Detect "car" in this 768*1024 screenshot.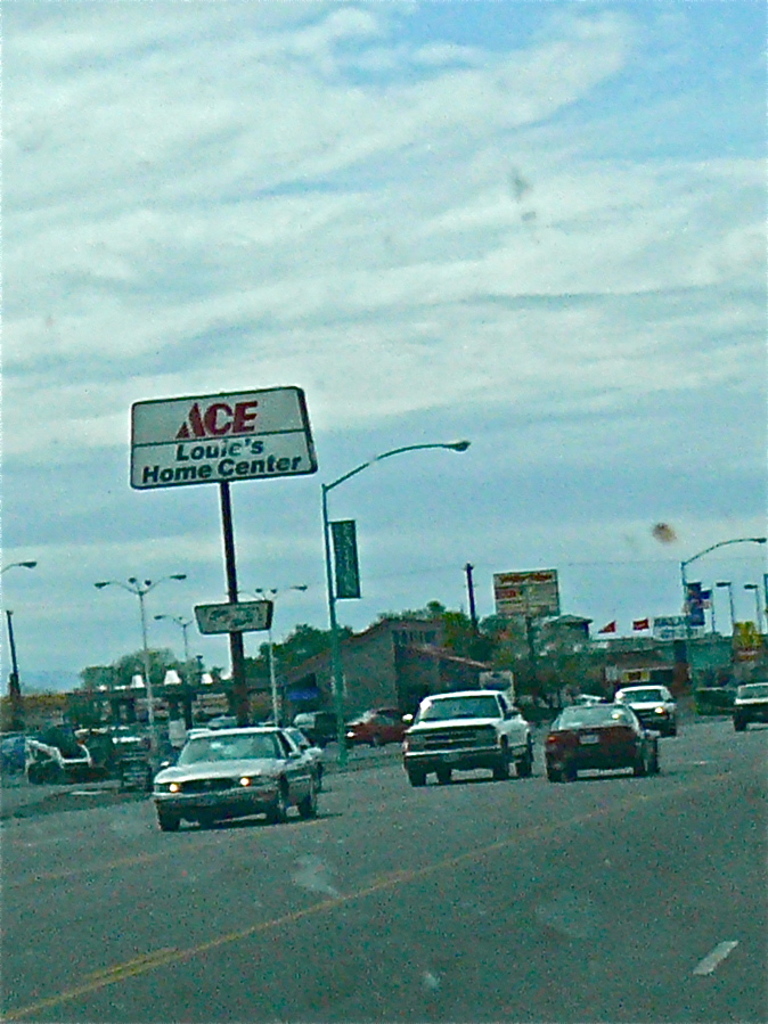
Detection: bbox=[75, 726, 97, 744].
